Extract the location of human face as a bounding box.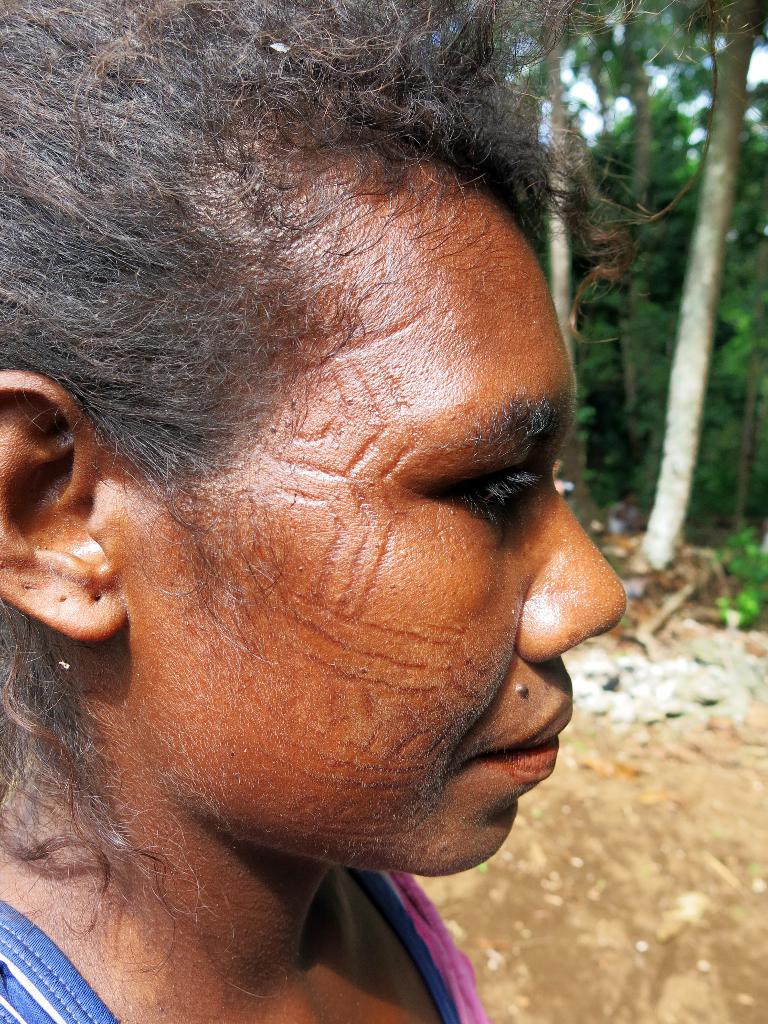
BBox(130, 189, 632, 888).
